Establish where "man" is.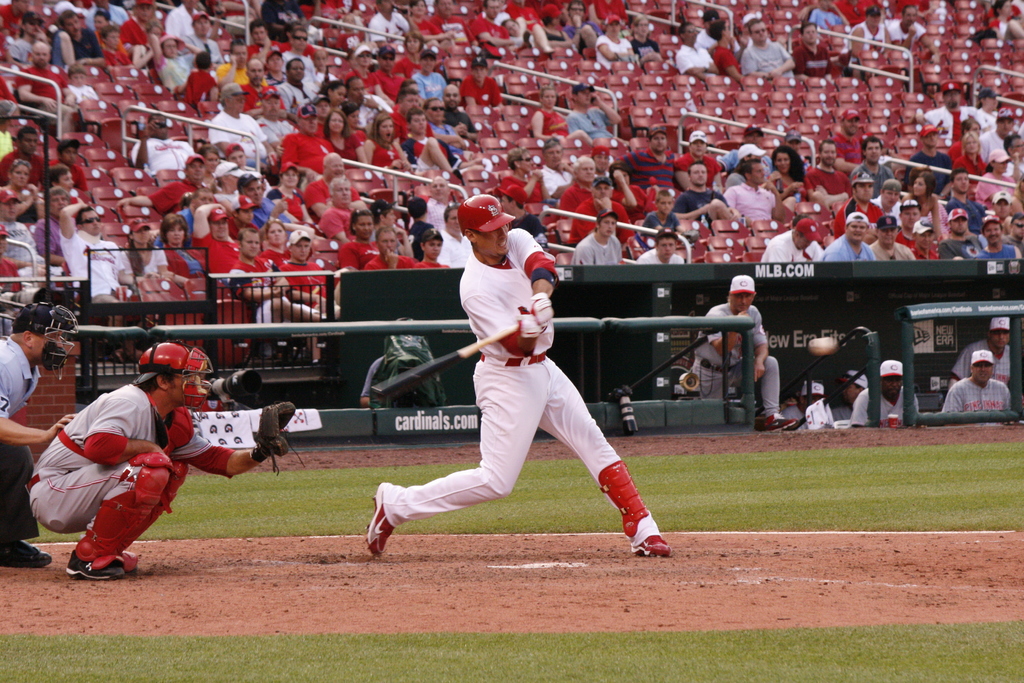
Established at Rect(690, 274, 784, 427).
